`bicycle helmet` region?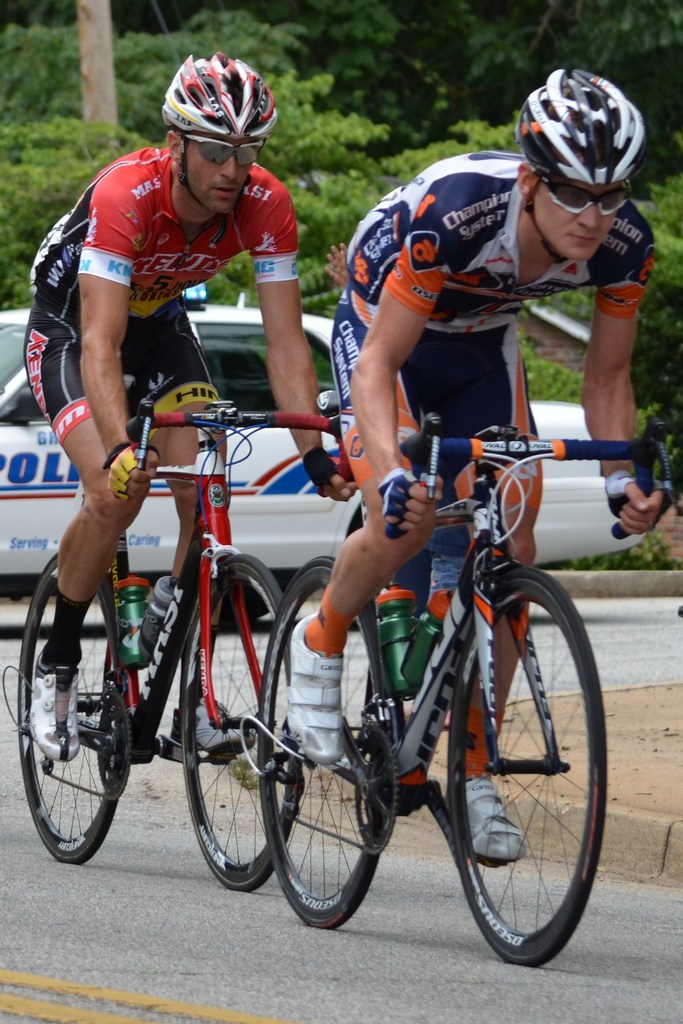
locate(152, 54, 279, 162)
